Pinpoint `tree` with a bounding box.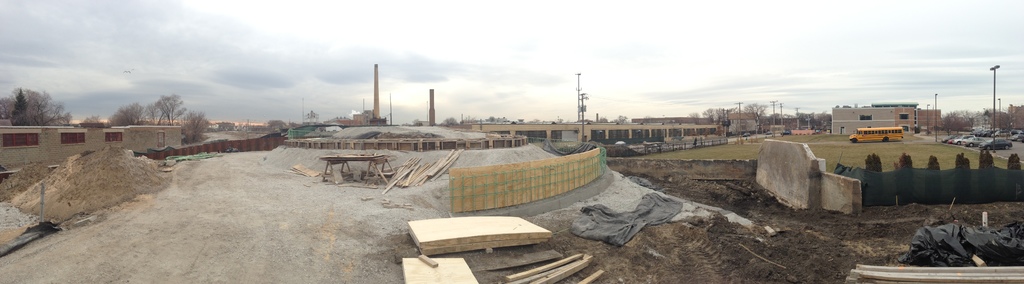
x1=794, y1=109, x2=831, y2=129.
